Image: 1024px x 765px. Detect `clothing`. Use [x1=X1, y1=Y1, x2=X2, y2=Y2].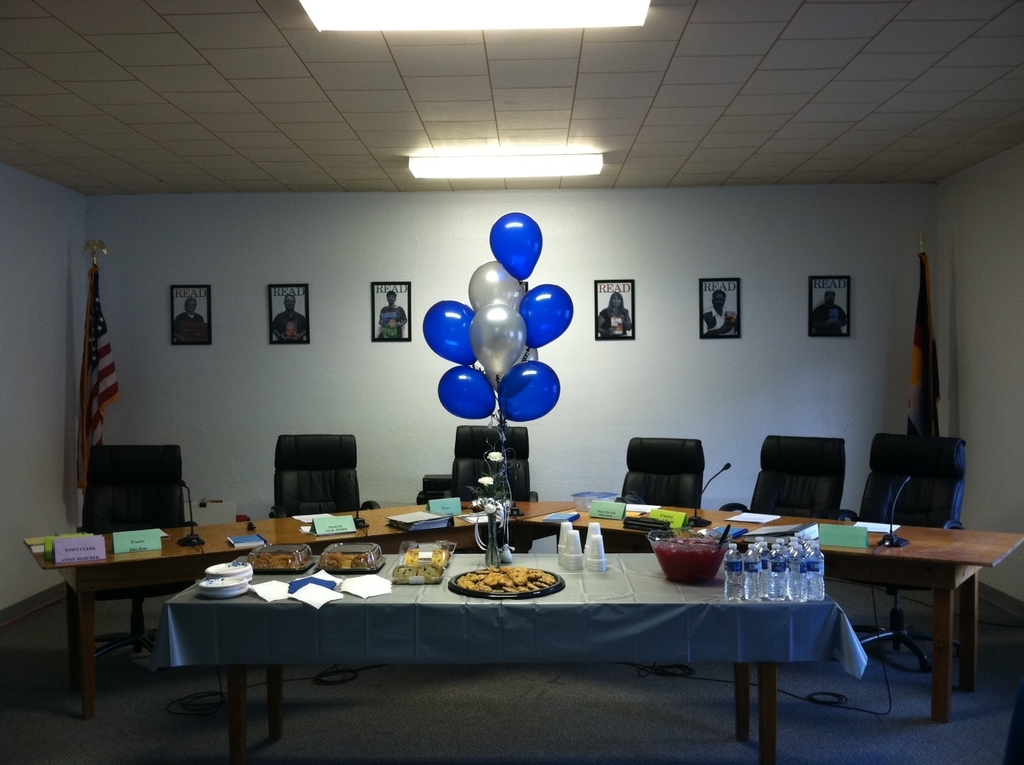
[x1=171, y1=312, x2=205, y2=341].
